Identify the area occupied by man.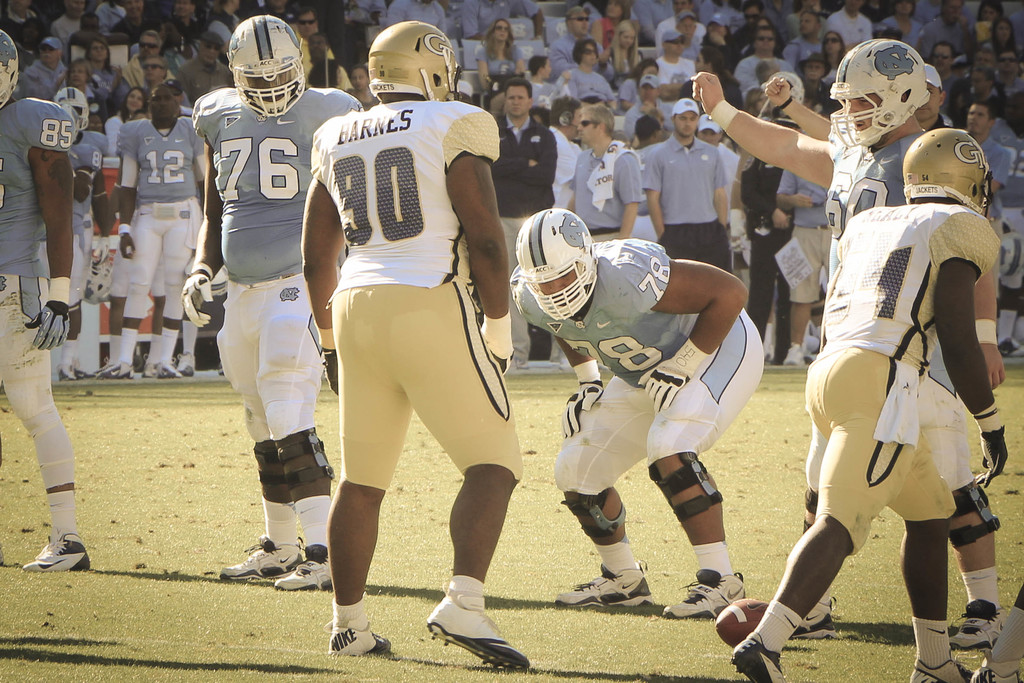
Area: <bbox>513, 208, 762, 641</bbox>.
